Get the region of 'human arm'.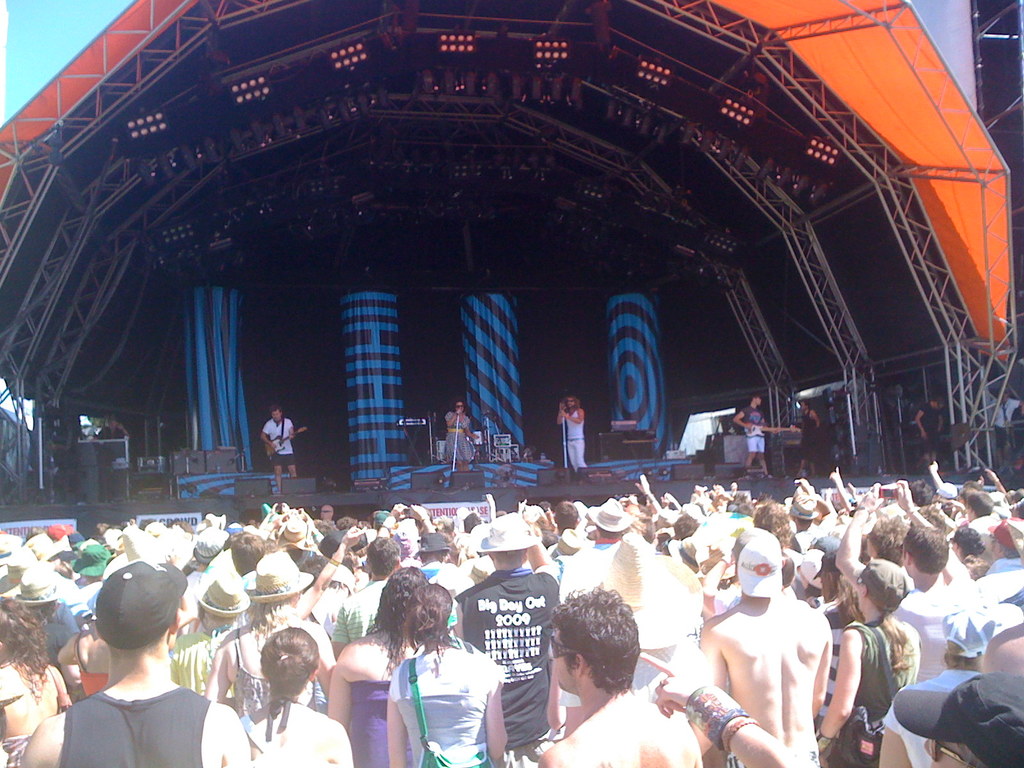
region(895, 479, 973, 586).
